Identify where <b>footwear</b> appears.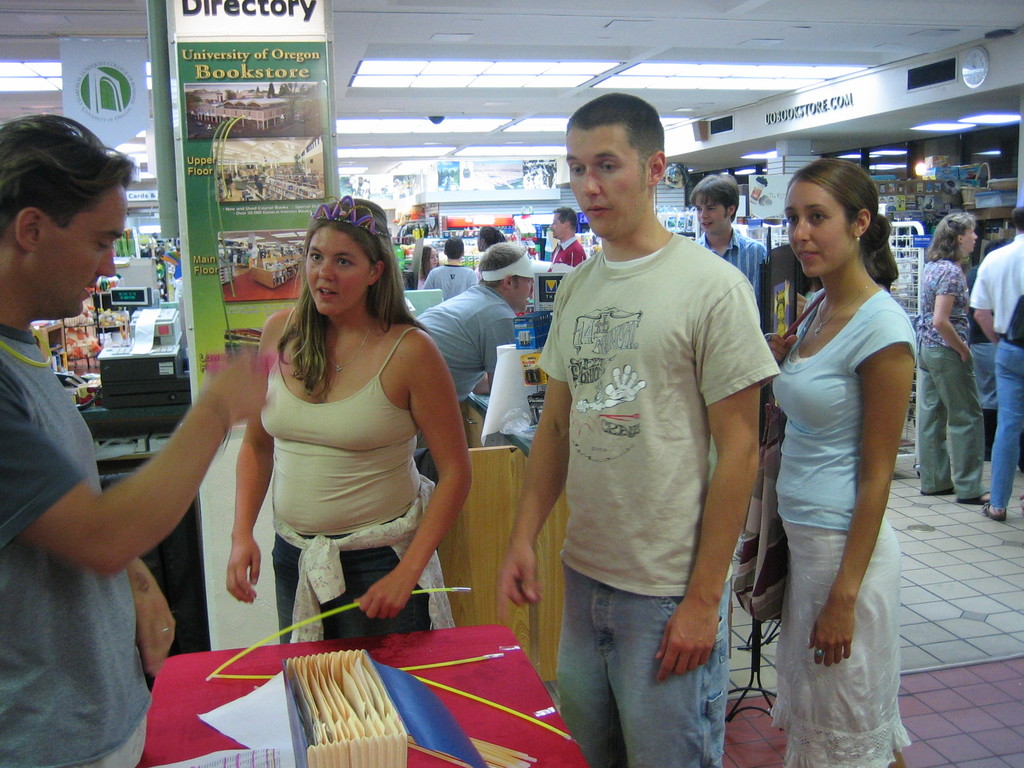
Appears at x1=961 y1=490 x2=994 y2=502.
